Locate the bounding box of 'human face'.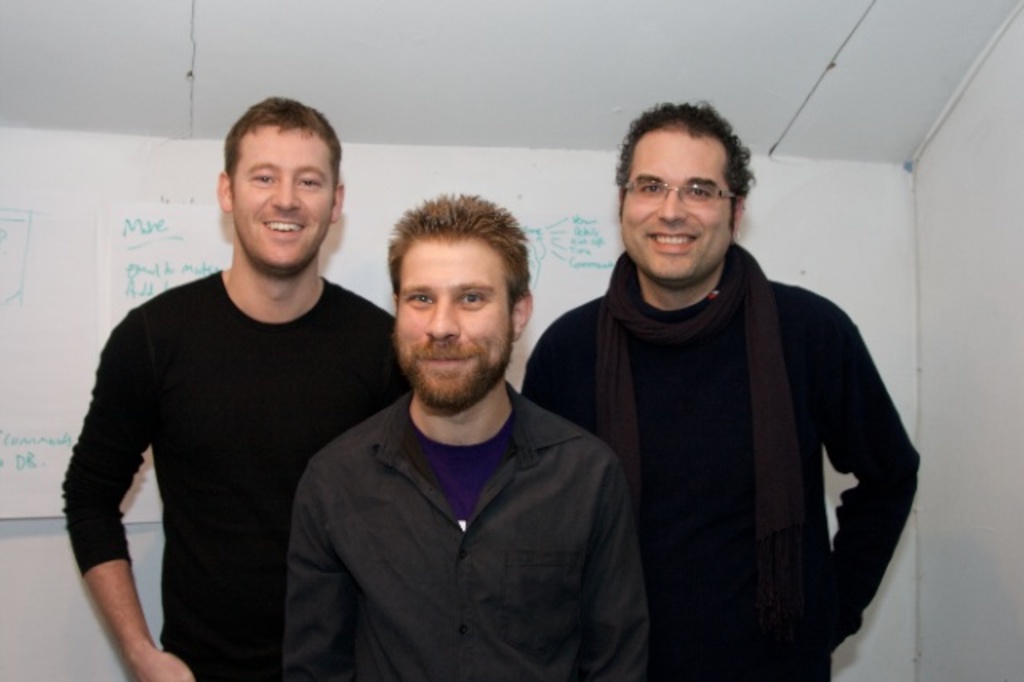
Bounding box: crop(232, 123, 334, 274).
